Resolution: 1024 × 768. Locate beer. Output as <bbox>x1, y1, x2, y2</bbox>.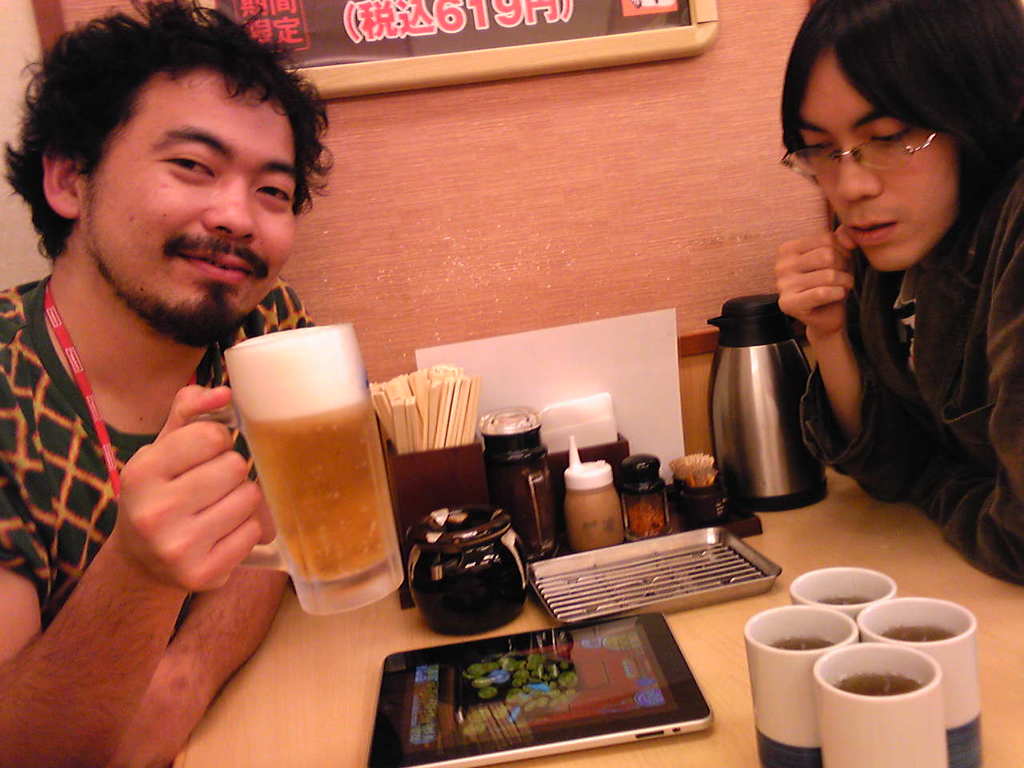
<bbox>810, 634, 943, 767</bbox>.
